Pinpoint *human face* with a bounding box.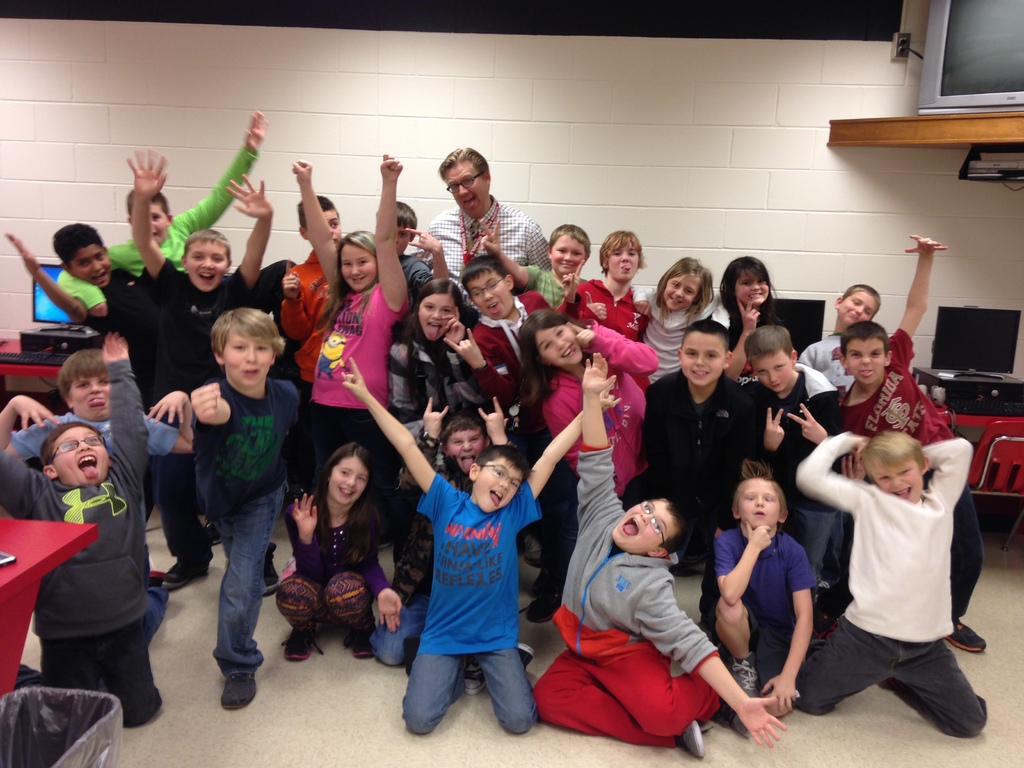
x1=442 y1=162 x2=487 y2=213.
